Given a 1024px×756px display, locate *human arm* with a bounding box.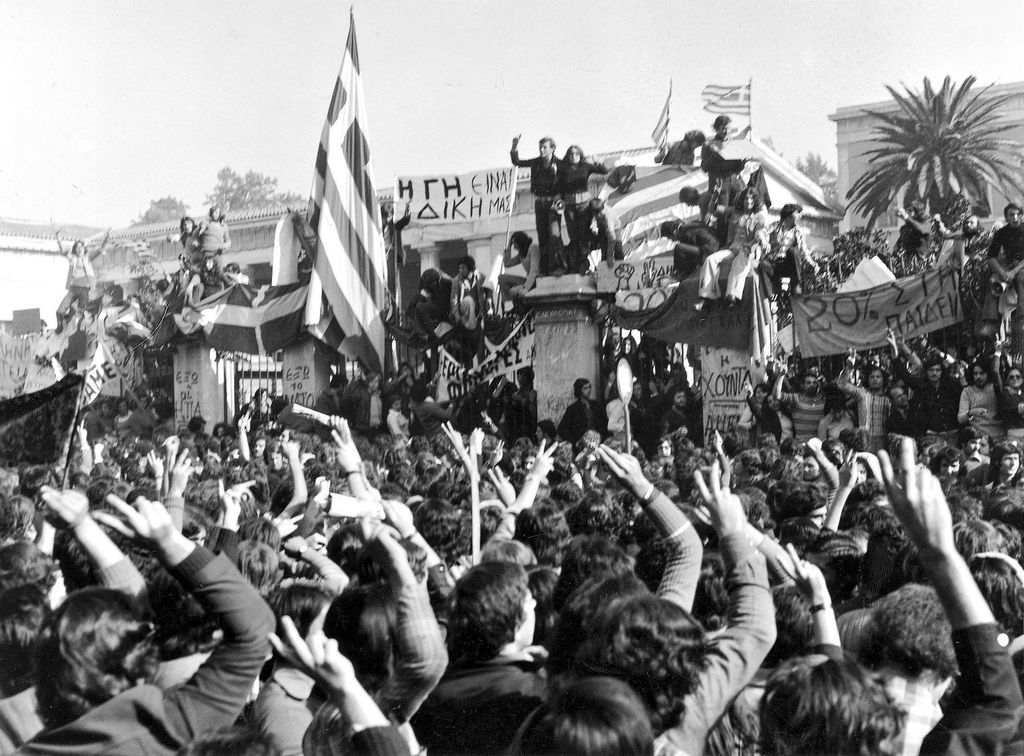
Located: (x1=477, y1=435, x2=561, y2=558).
